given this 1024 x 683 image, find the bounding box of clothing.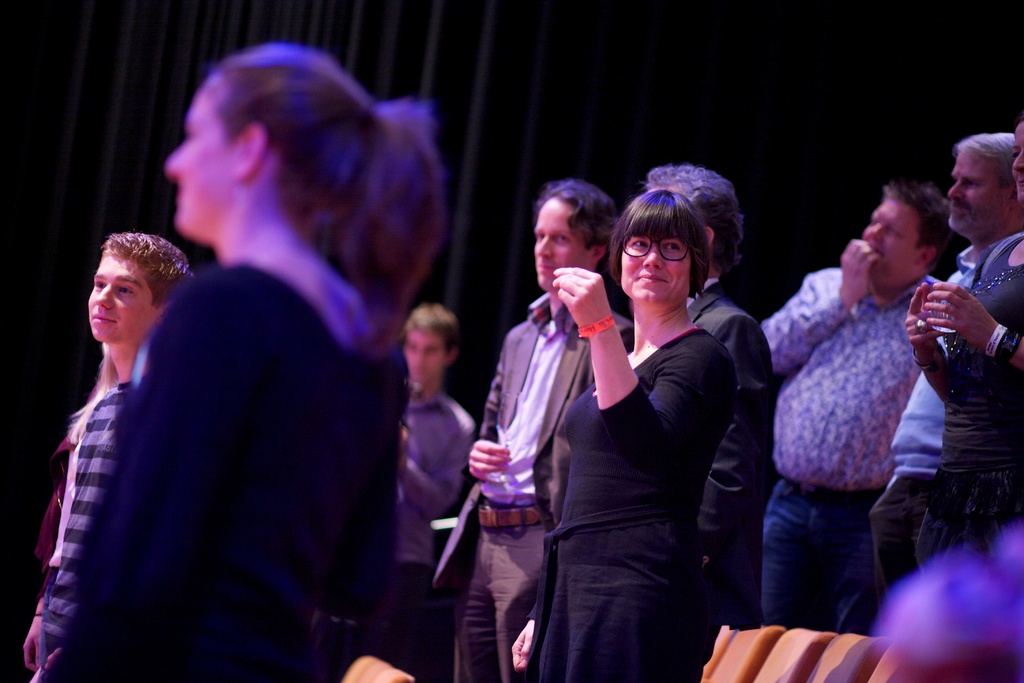
871, 238, 998, 602.
